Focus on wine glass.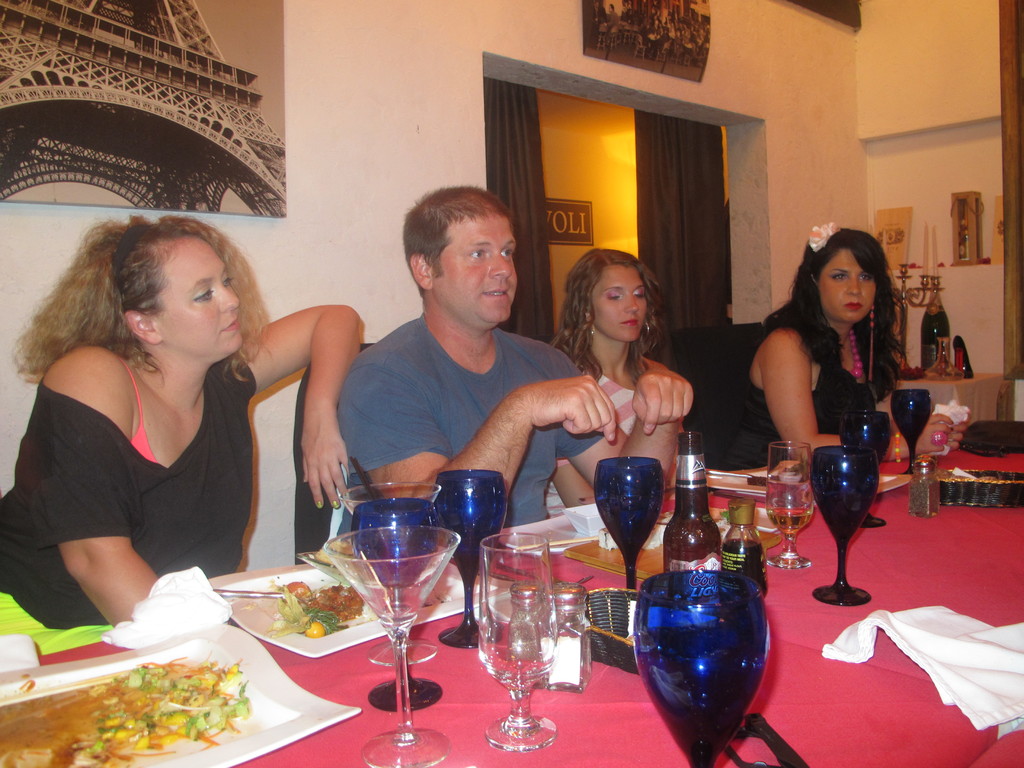
Focused at locate(438, 461, 506, 658).
